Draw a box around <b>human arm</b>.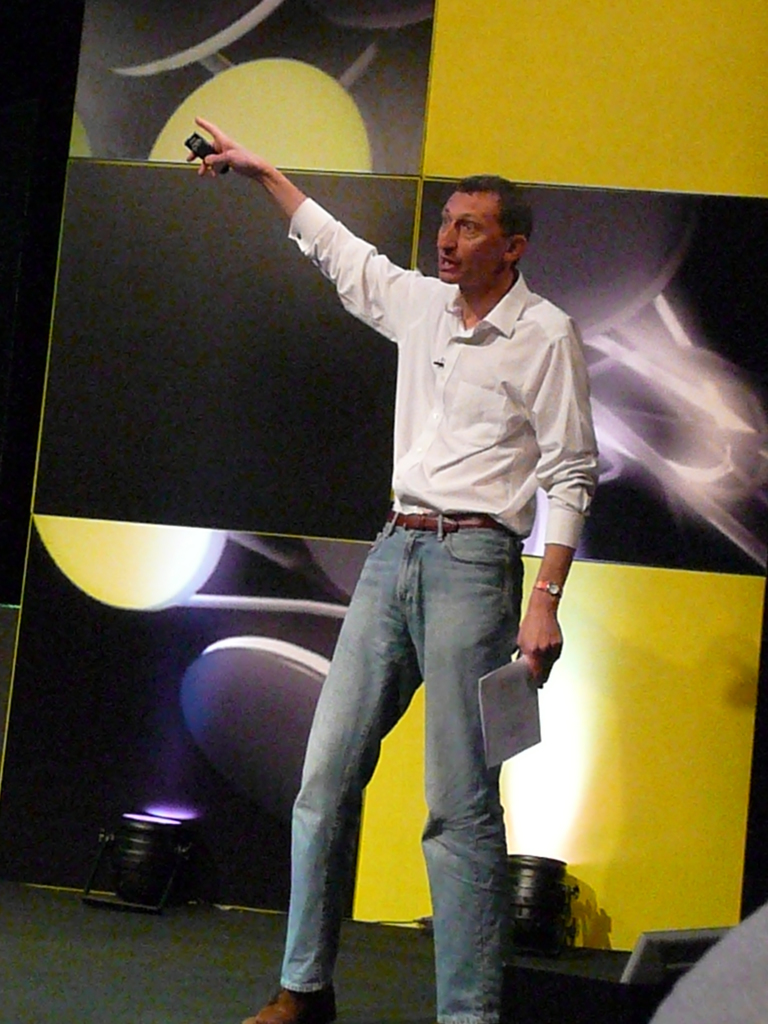
x1=513 y1=323 x2=591 y2=725.
